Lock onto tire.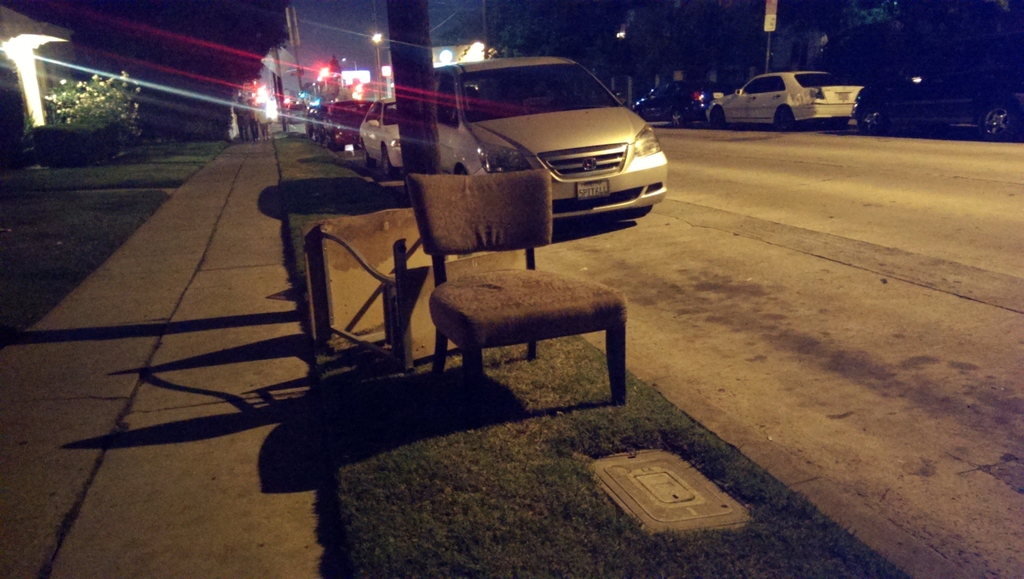
Locked: l=712, t=108, r=723, b=129.
